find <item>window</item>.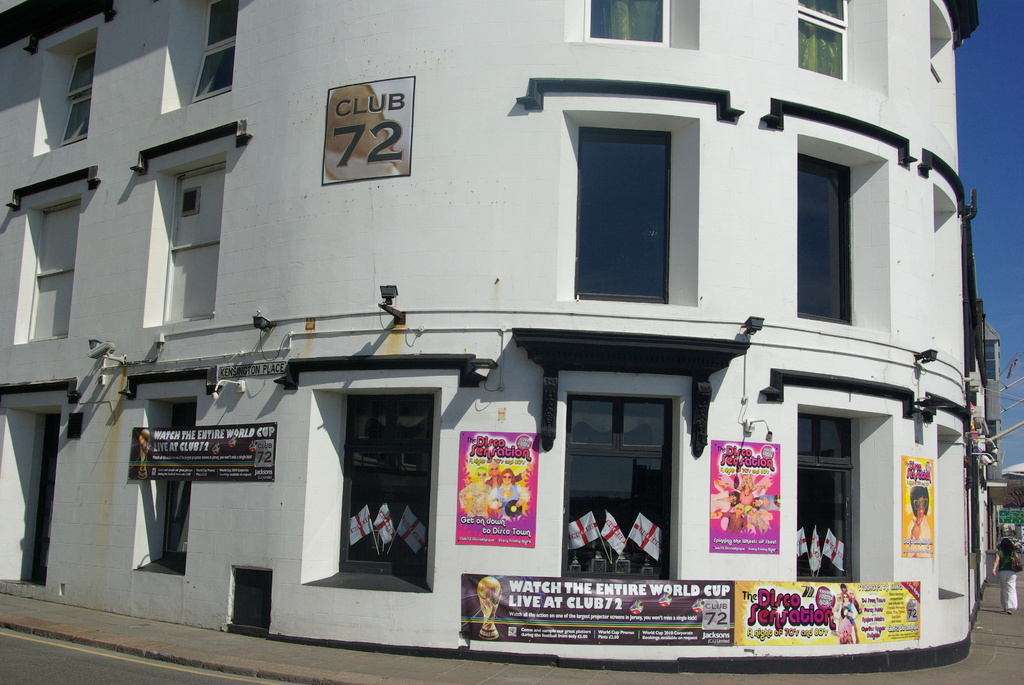
<bbox>927, 201, 969, 379</bbox>.
